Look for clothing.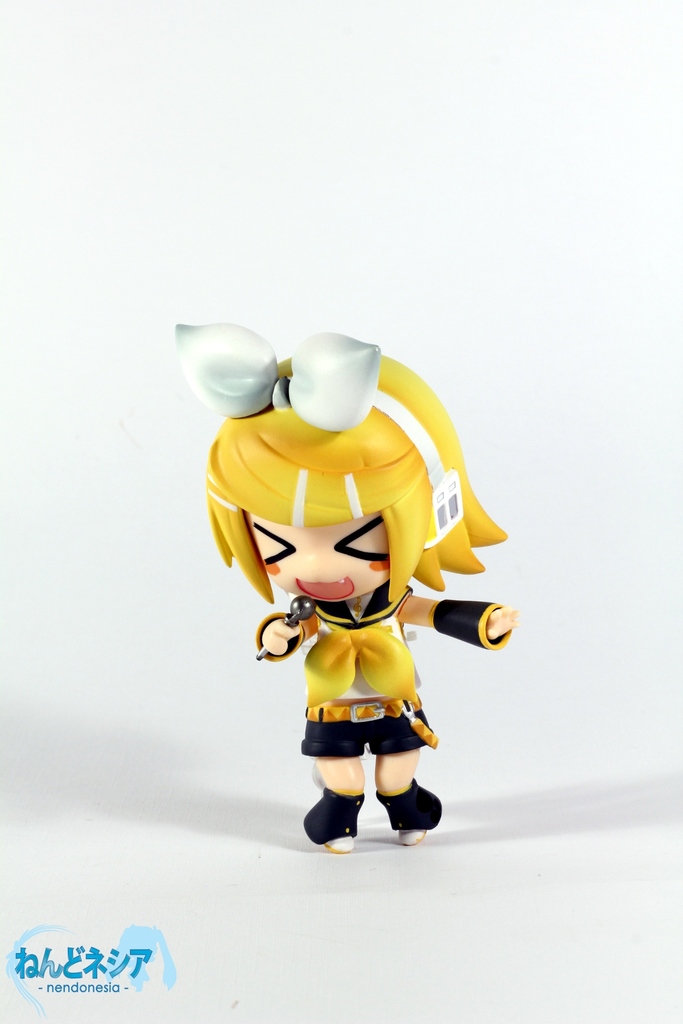
Found: crop(280, 614, 445, 776).
